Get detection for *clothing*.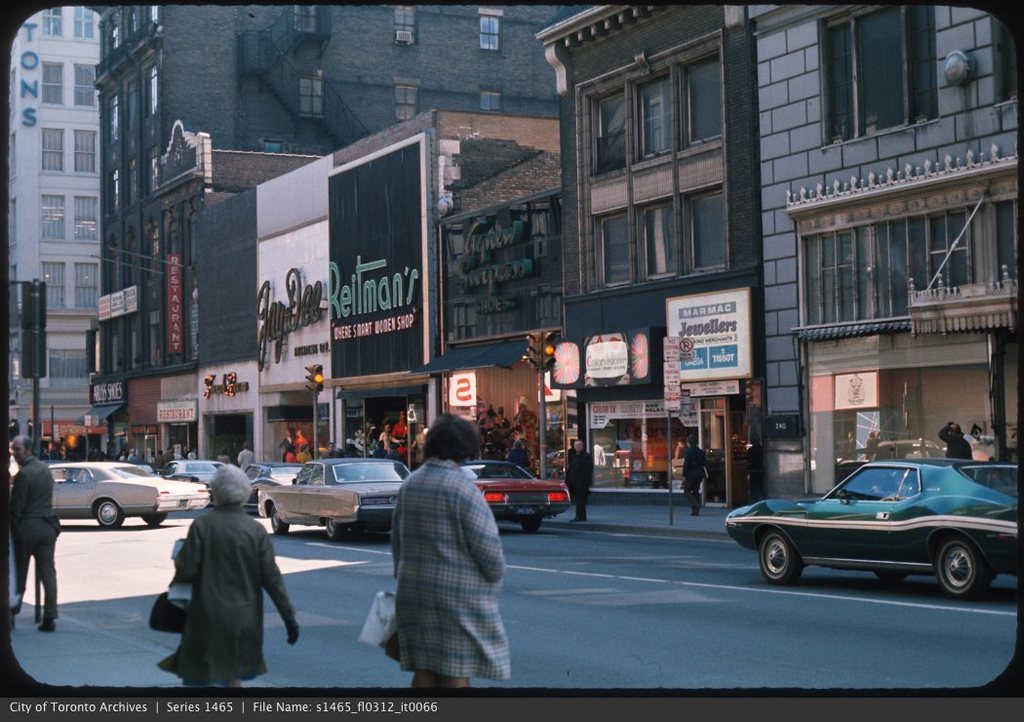
Detection: region(389, 445, 408, 463).
